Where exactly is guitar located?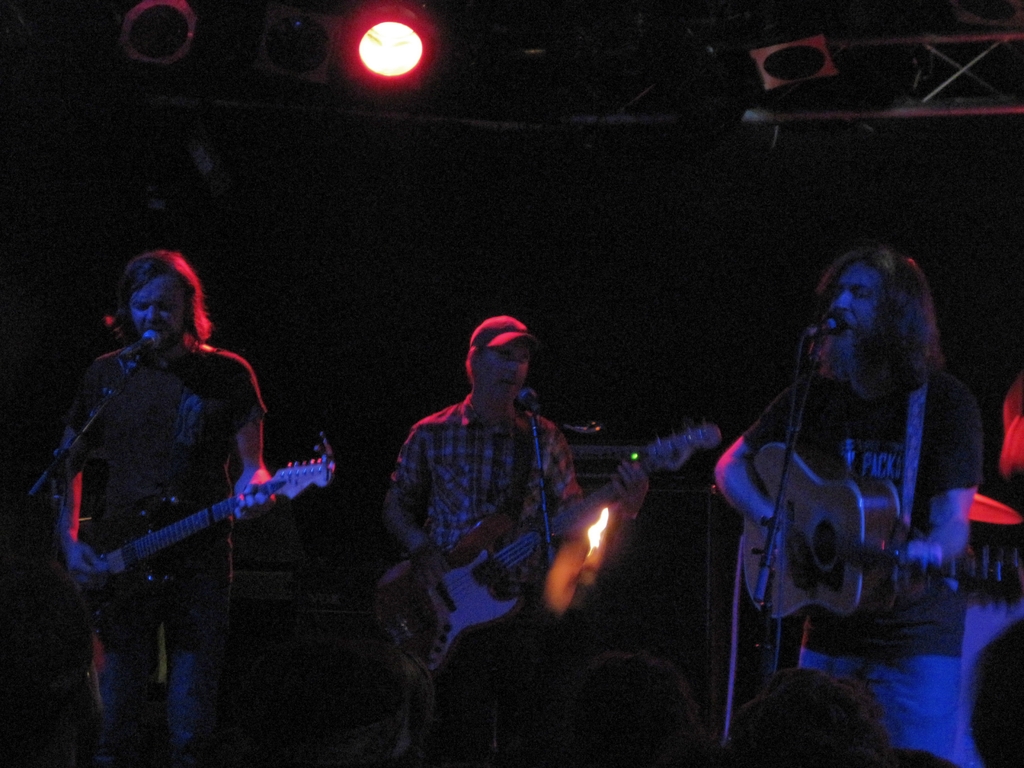
Its bounding box is <box>735,435,1023,623</box>.
